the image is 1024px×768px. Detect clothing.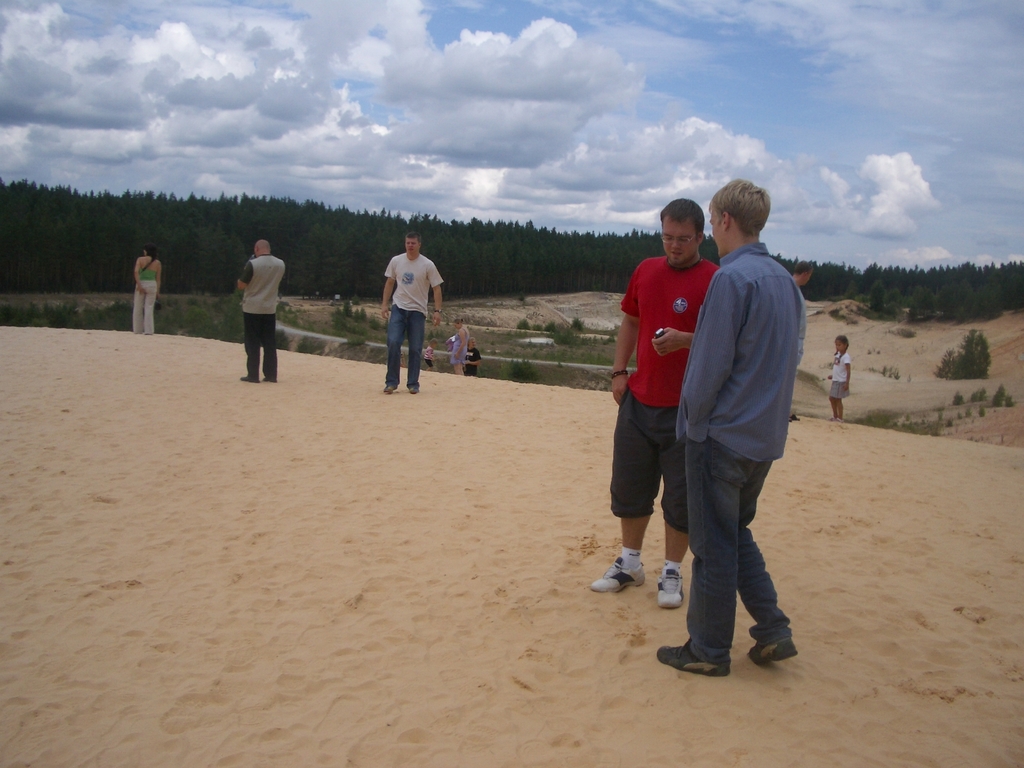
Detection: 454 324 470 366.
